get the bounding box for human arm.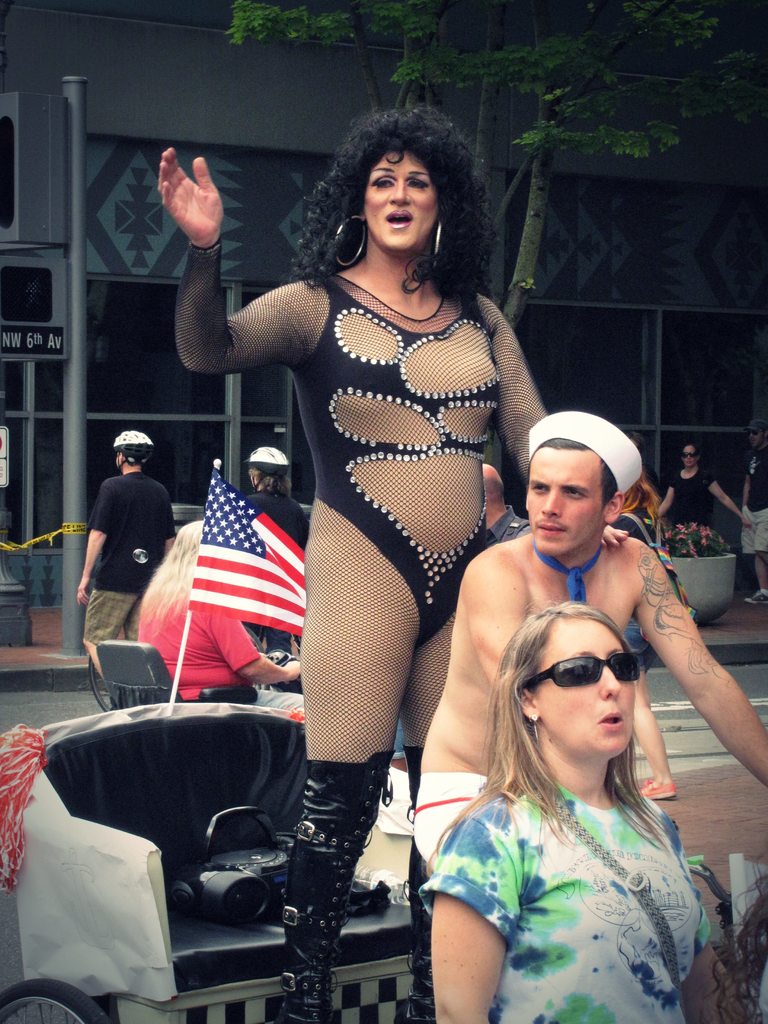
rect(479, 541, 546, 689).
